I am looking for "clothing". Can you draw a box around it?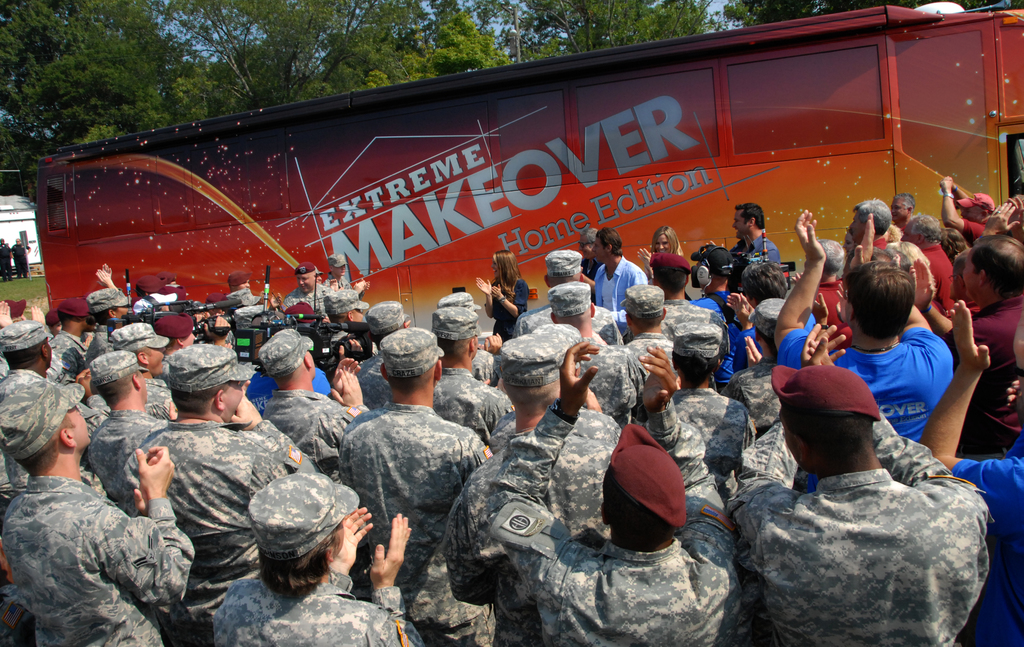
Sure, the bounding box is l=277, t=296, r=331, b=312.
